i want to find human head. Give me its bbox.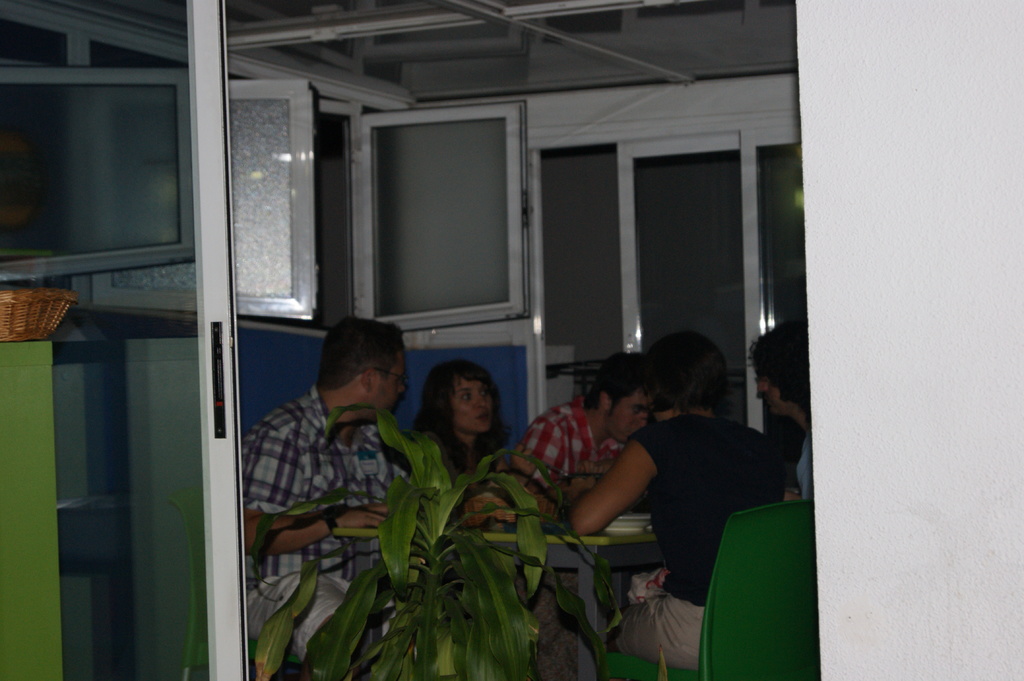
<bbox>751, 324, 808, 420</bbox>.
